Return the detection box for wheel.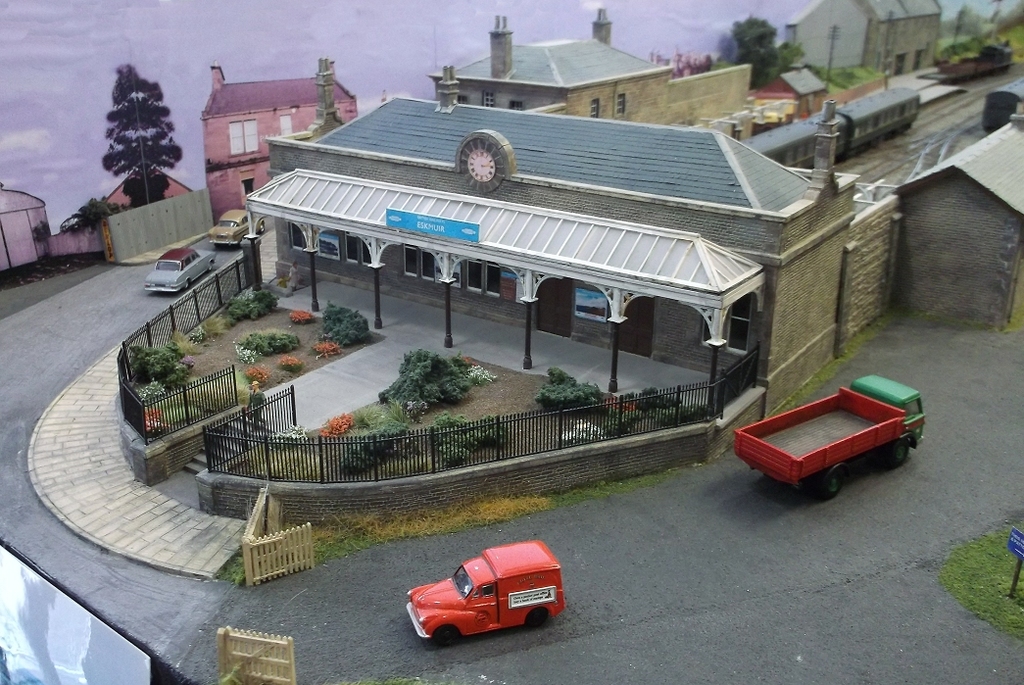
x1=888 y1=438 x2=907 y2=466.
